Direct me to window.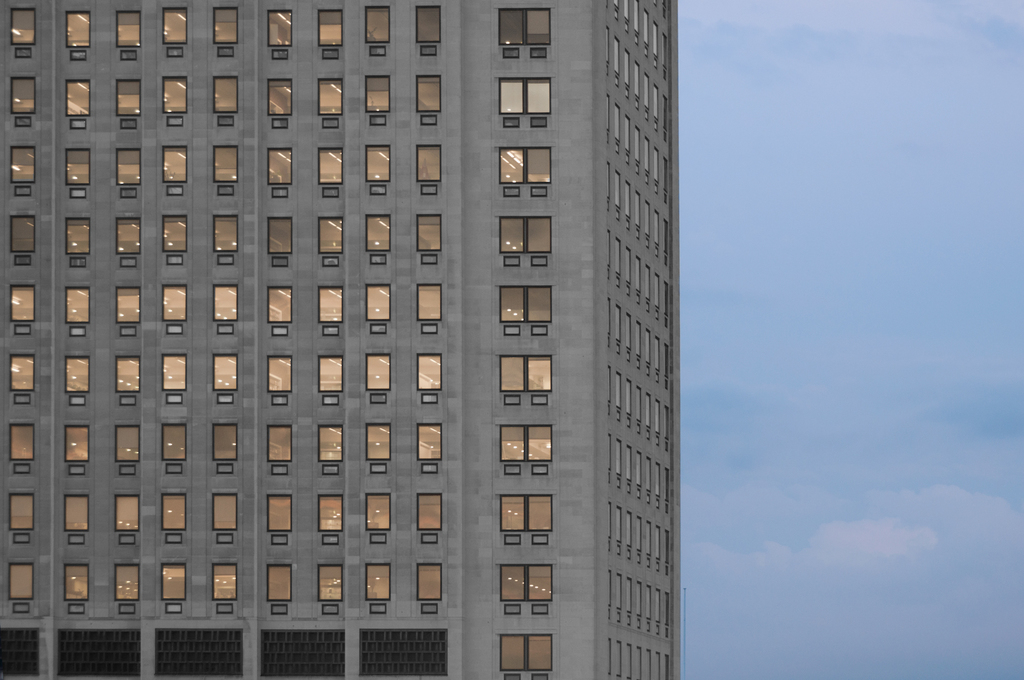
Direction: left=263, top=555, right=301, bottom=622.
